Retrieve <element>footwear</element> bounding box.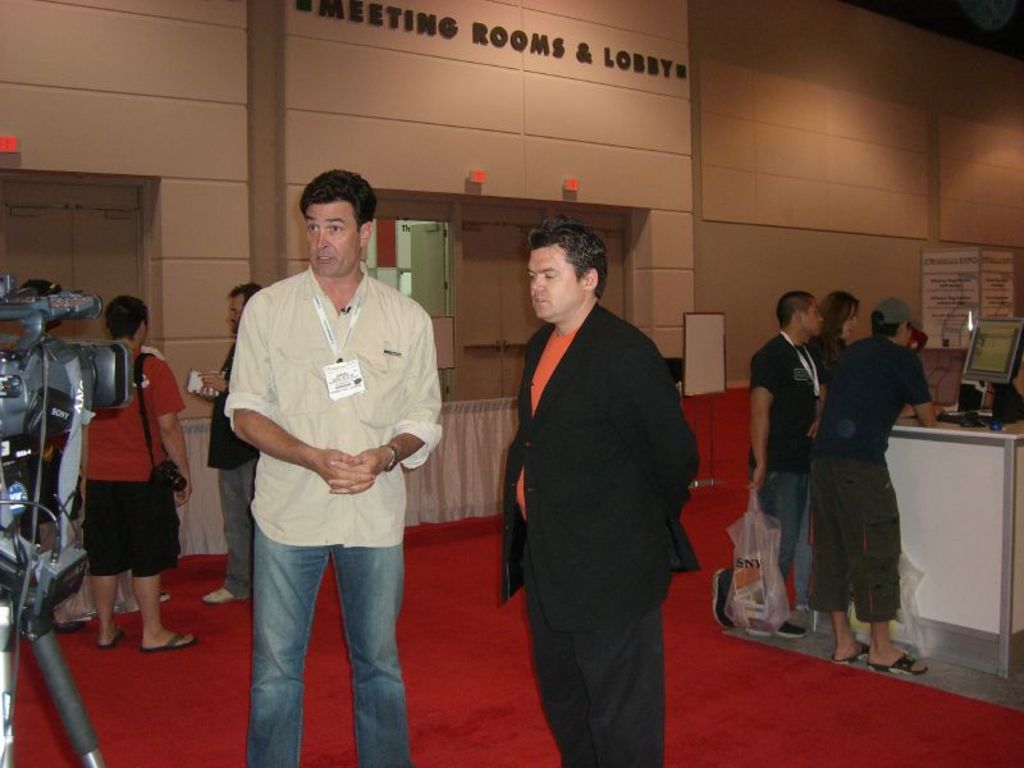
Bounding box: box(50, 614, 88, 637).
